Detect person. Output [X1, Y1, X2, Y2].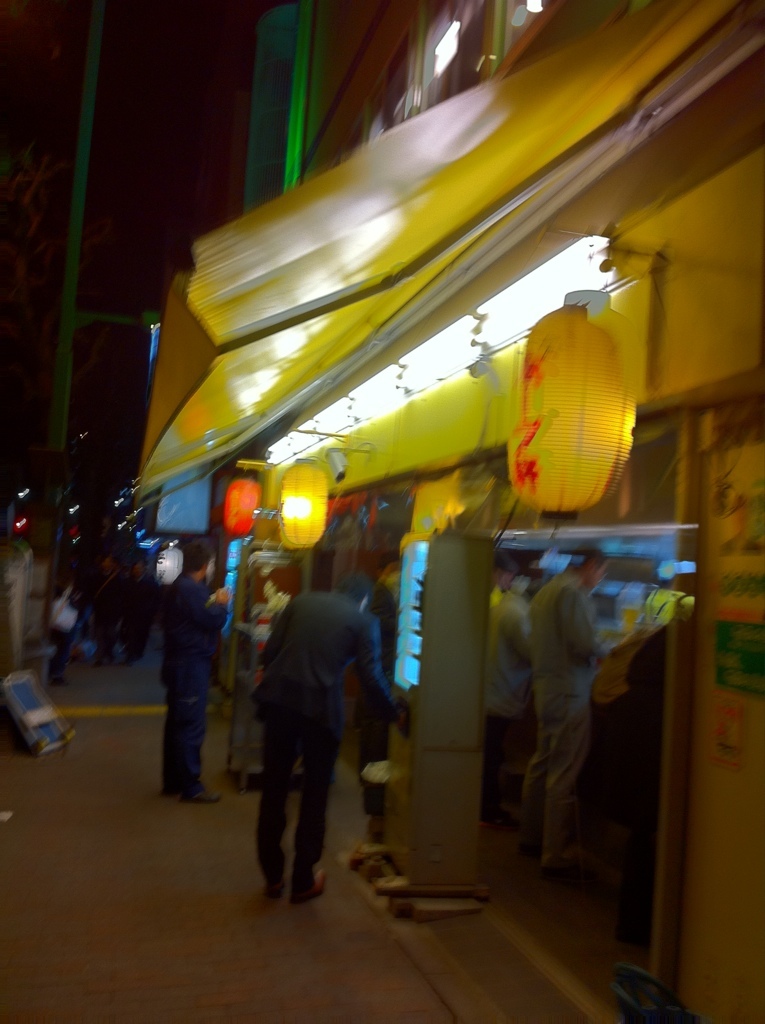
[102, 556, 126, 674].
